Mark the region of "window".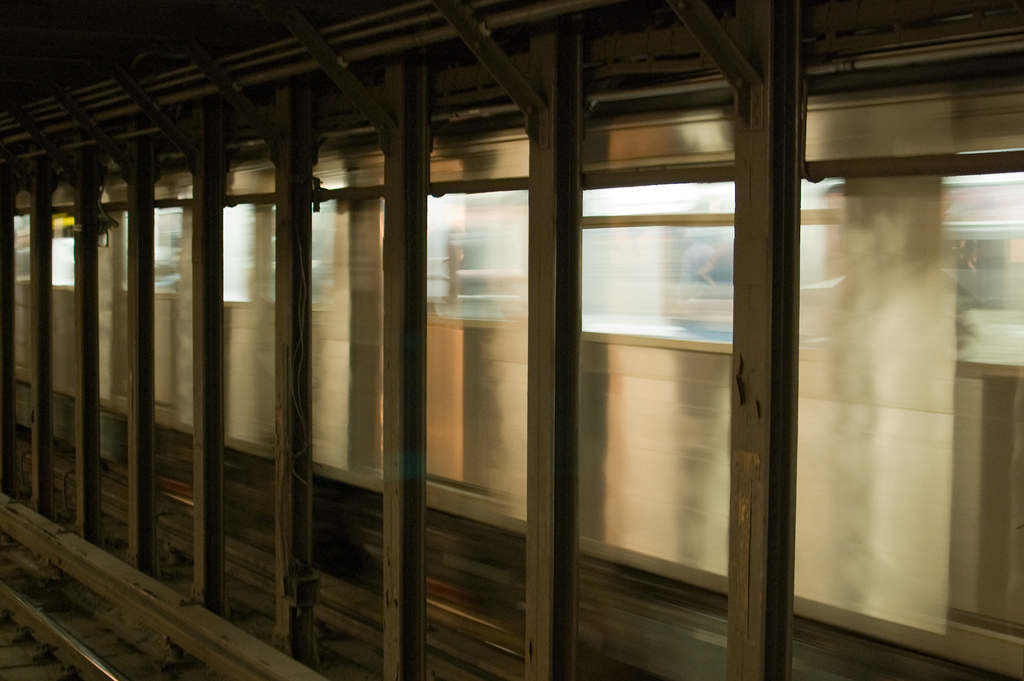
Region: box=[419, 186, 528, 526].
